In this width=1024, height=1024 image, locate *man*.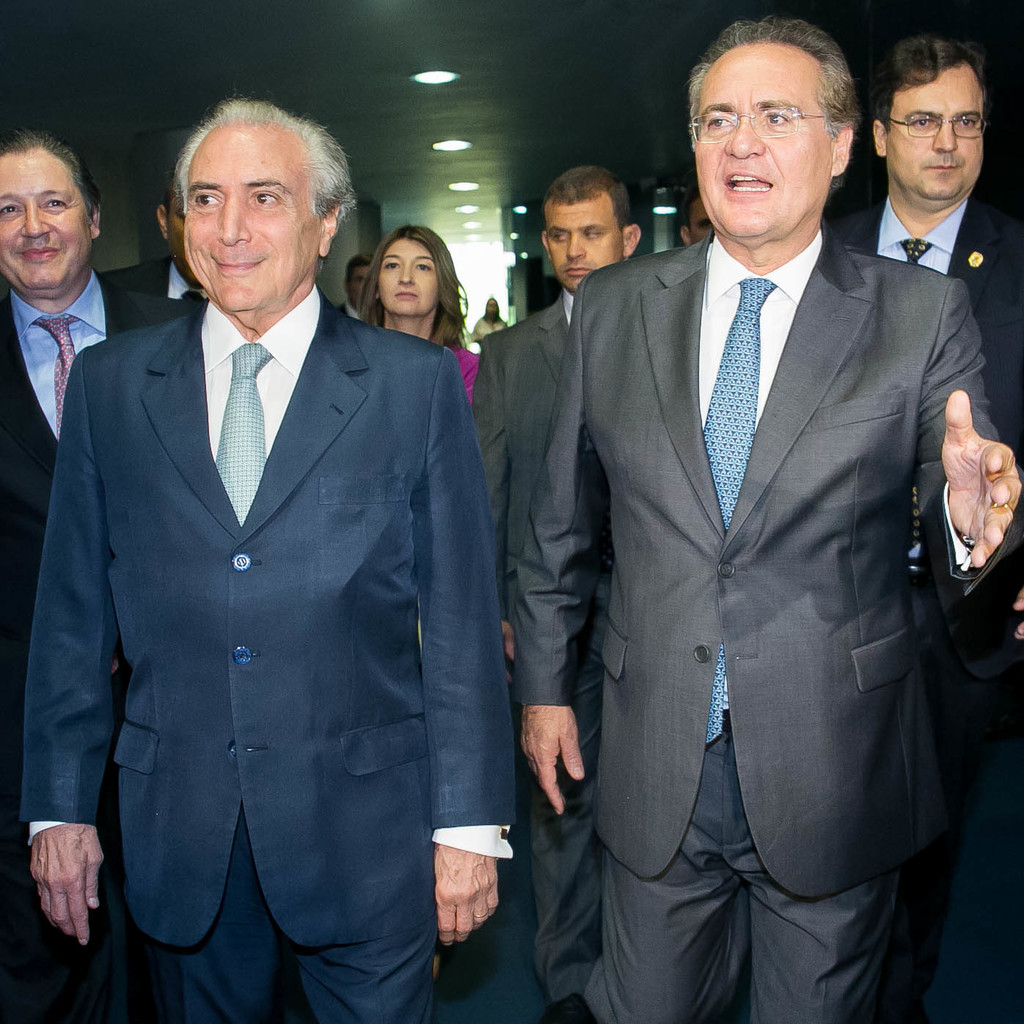
Bounding box: select_region(676, 185, 724, 243).
